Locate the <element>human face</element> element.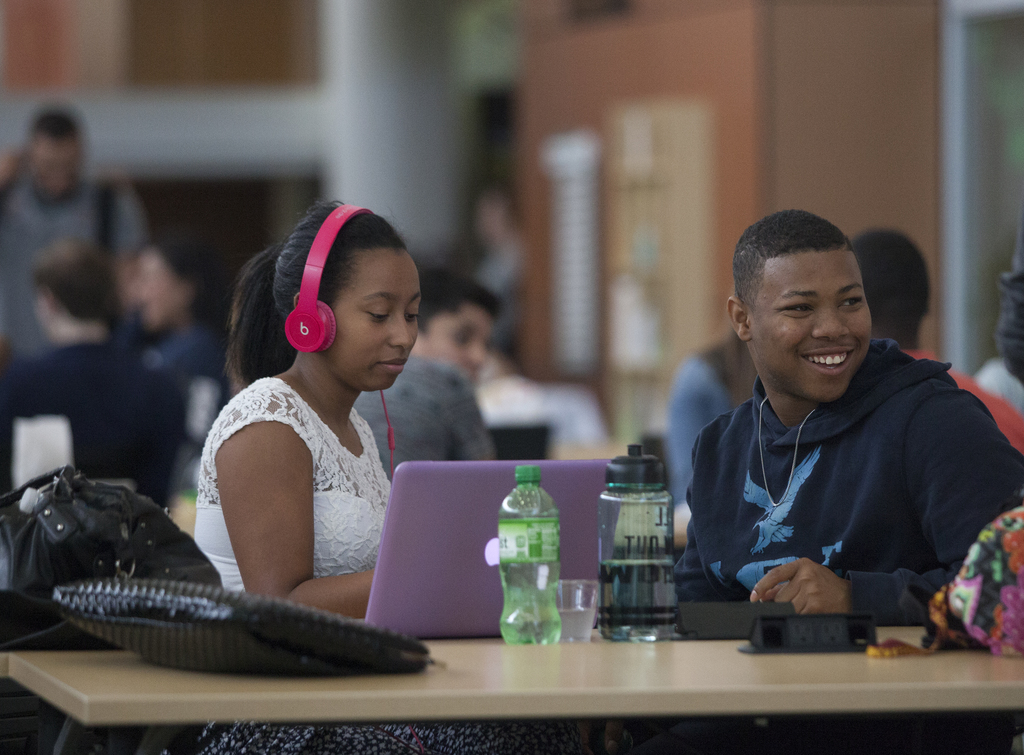
Element bbox: {"x1": 130, "y1": 248, "x2": 177, "y2": 327}.
